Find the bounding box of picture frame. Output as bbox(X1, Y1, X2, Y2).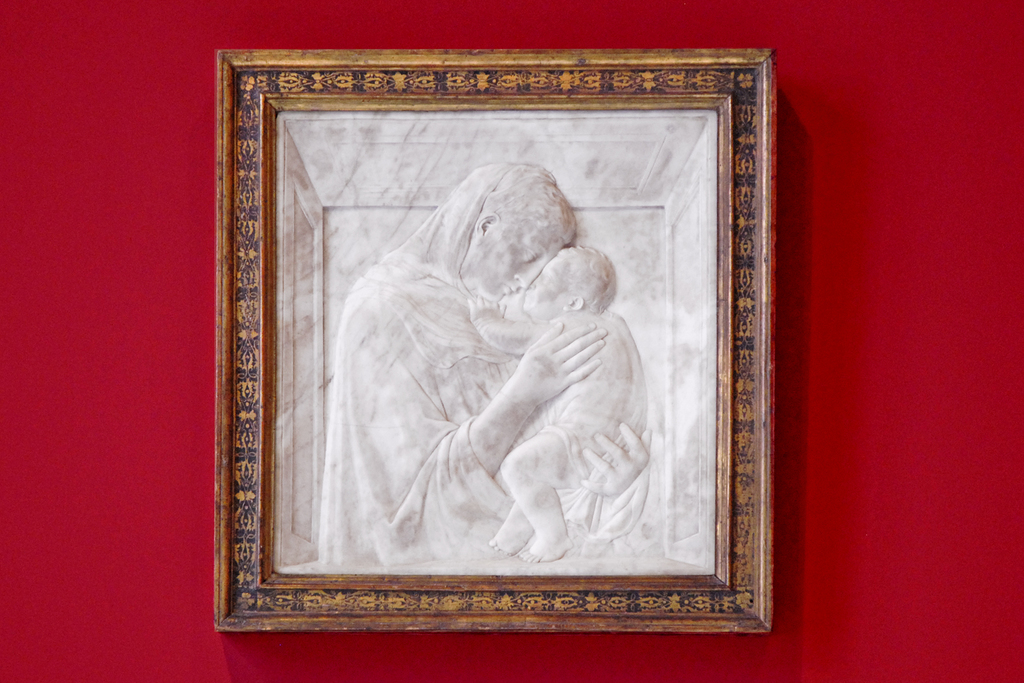
bbox(215, 0, 831, 671).
